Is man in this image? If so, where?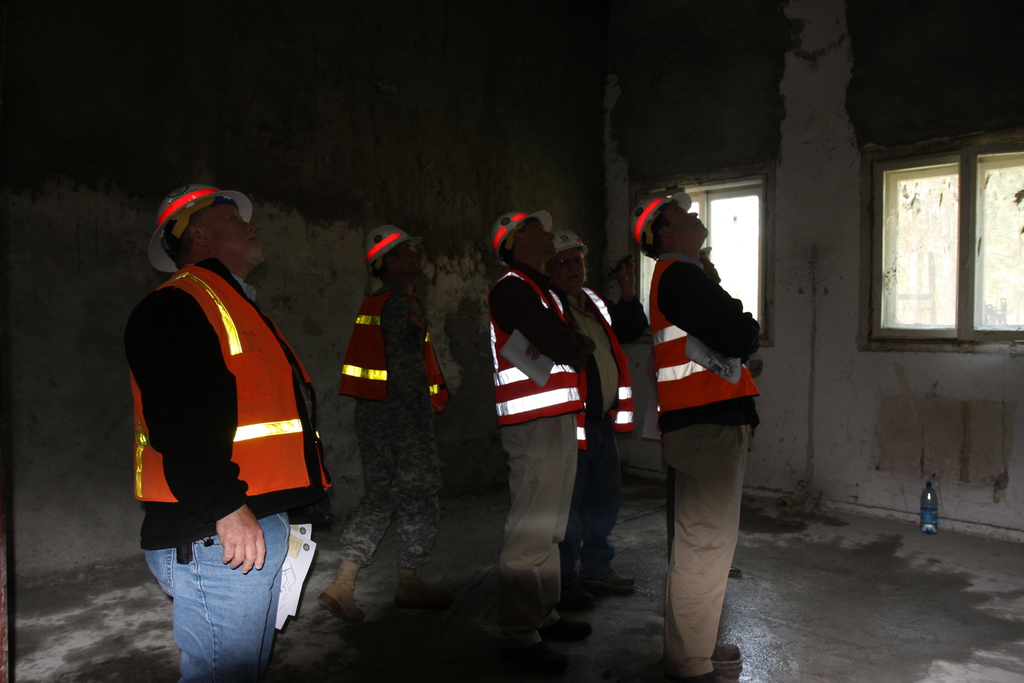
Yes, at {"left": 627, "top": 183, "right": 765, "bottom": 682}.
